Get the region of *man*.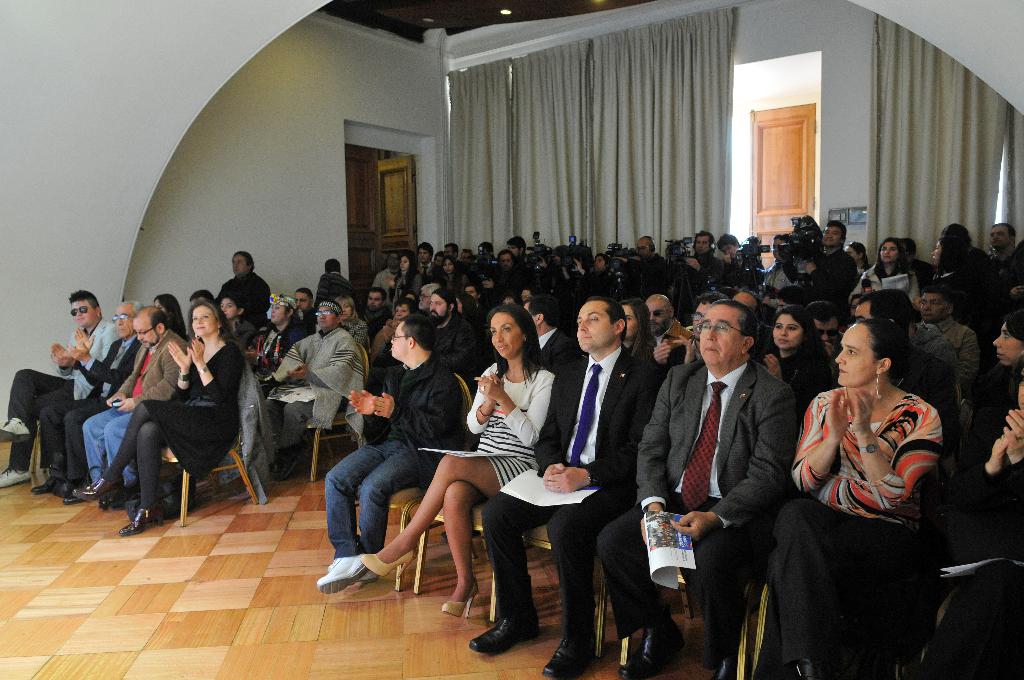
box(491, 247, 516, 273).
